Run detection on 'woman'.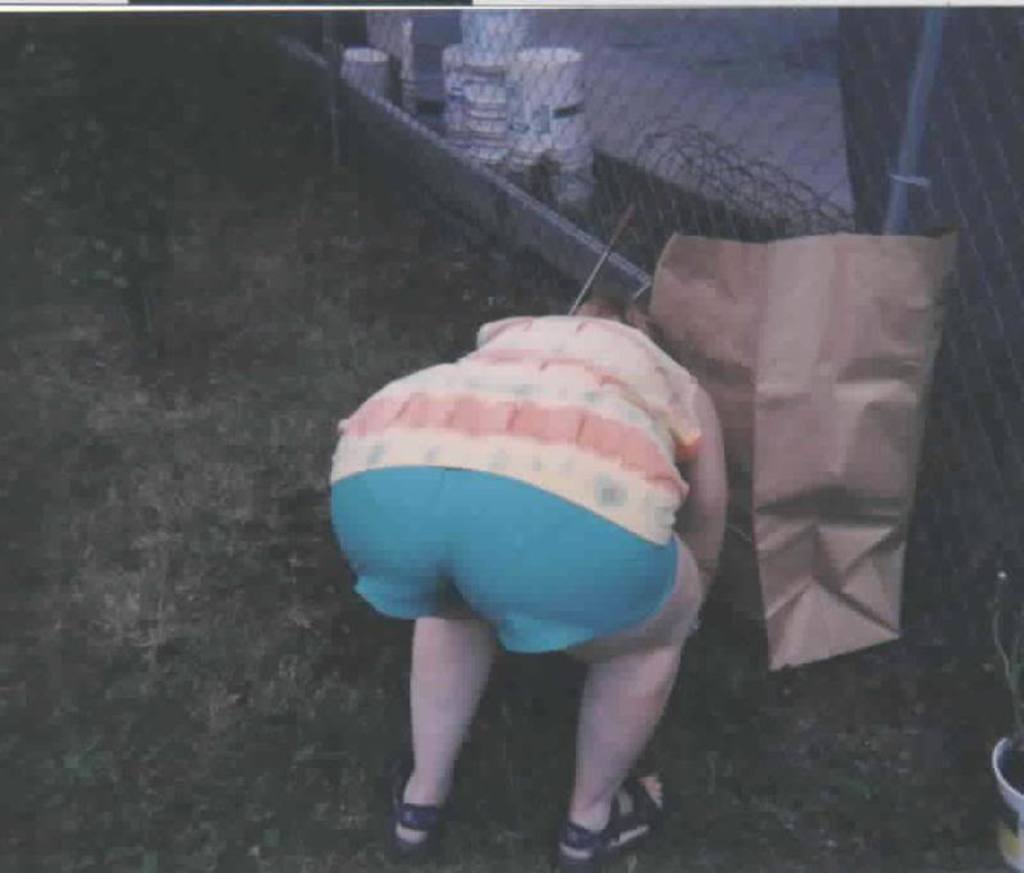
Result: 323 282 731 869.
